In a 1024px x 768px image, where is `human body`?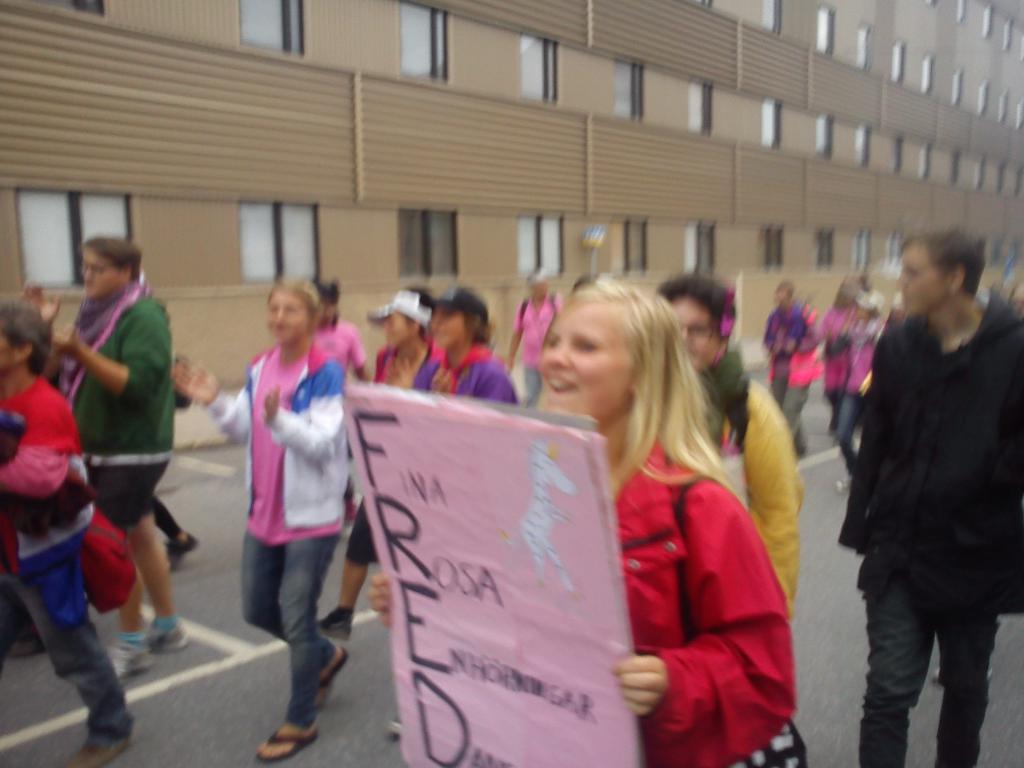
{"x1": 166, "y1": 340, "x2": 369, "y2": 760}.
